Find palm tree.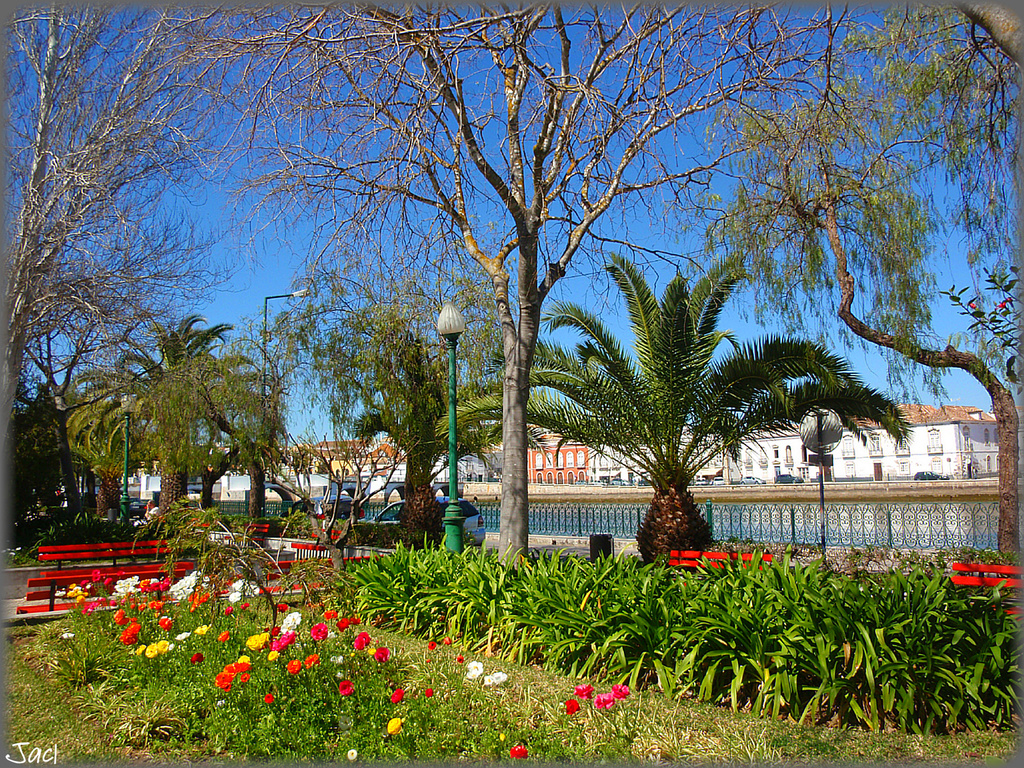
(561,254,852,585).
